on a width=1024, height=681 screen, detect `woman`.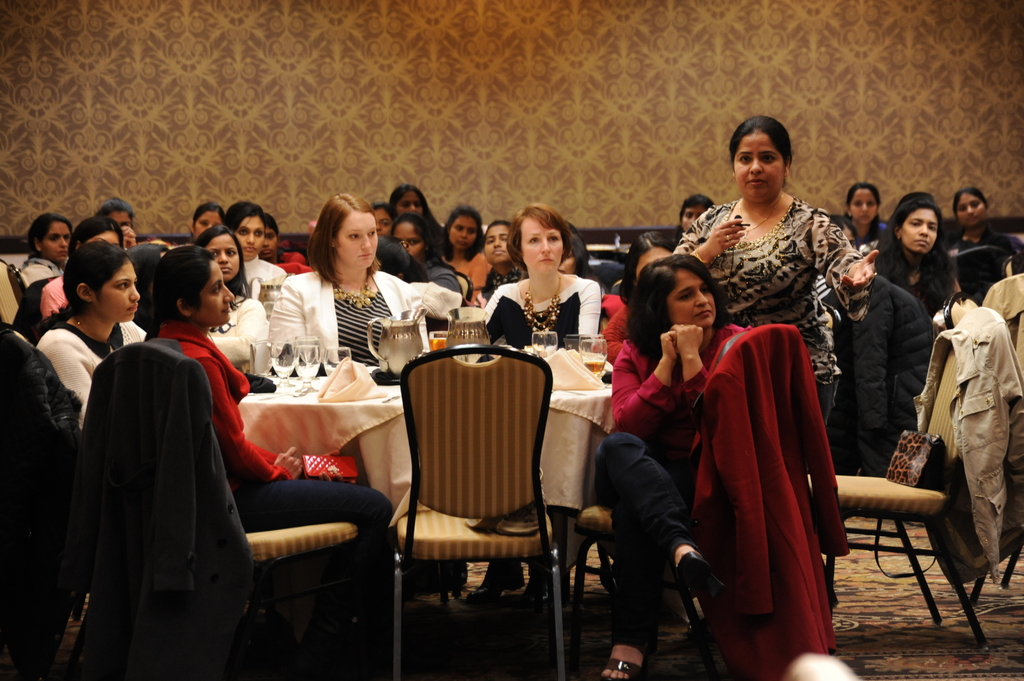
17:209:68:292.
